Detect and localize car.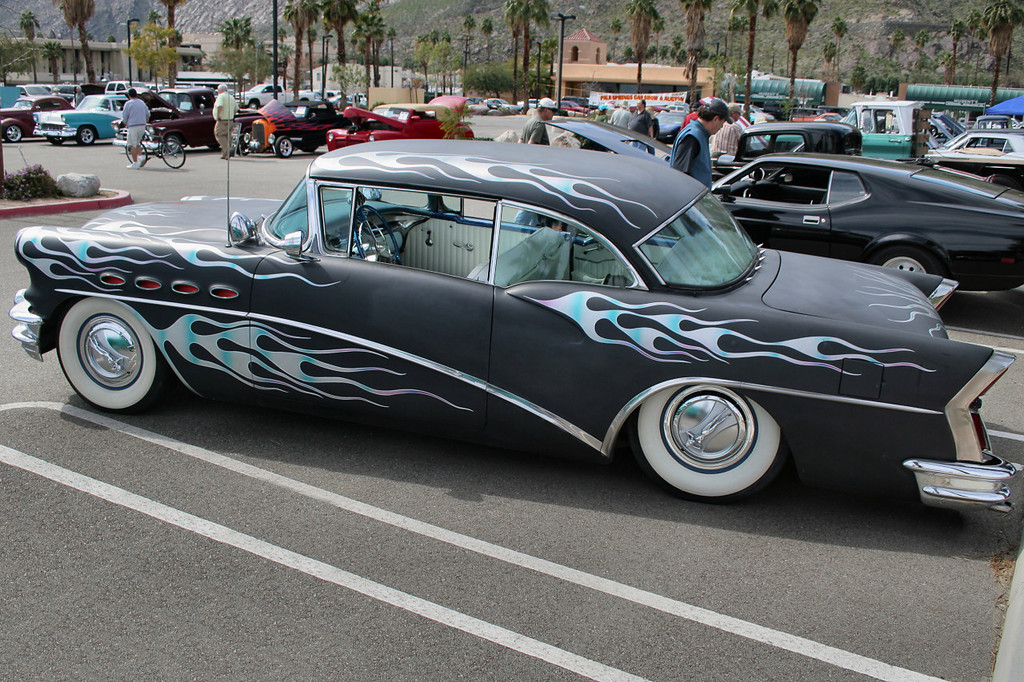
Localized at [x1=650, y1=109, x2=690, y2=133].
